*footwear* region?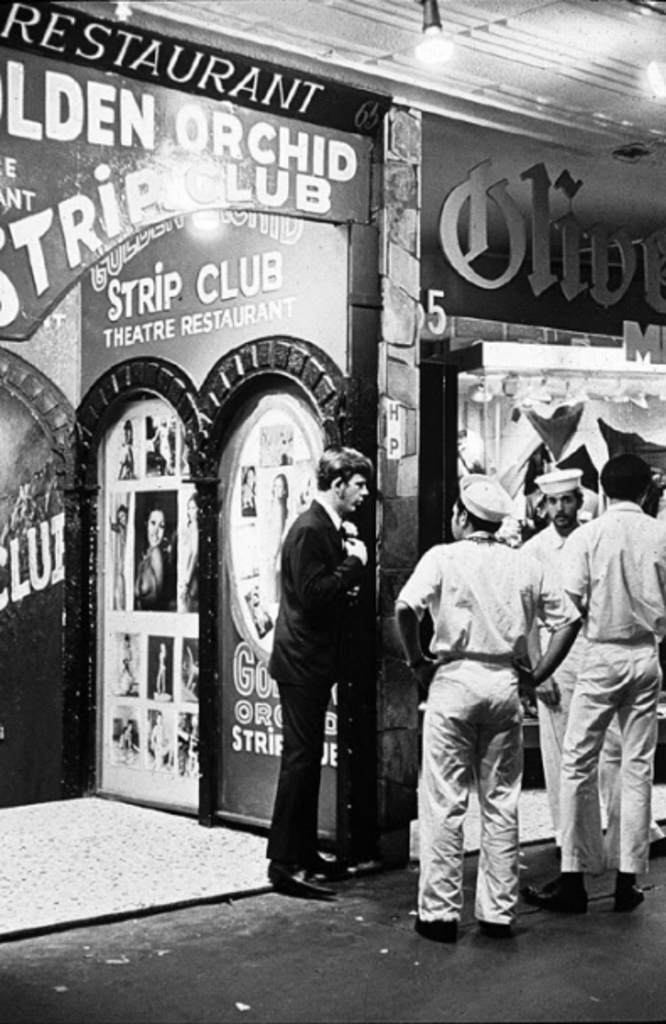
box(467, 919, 511, 938)
